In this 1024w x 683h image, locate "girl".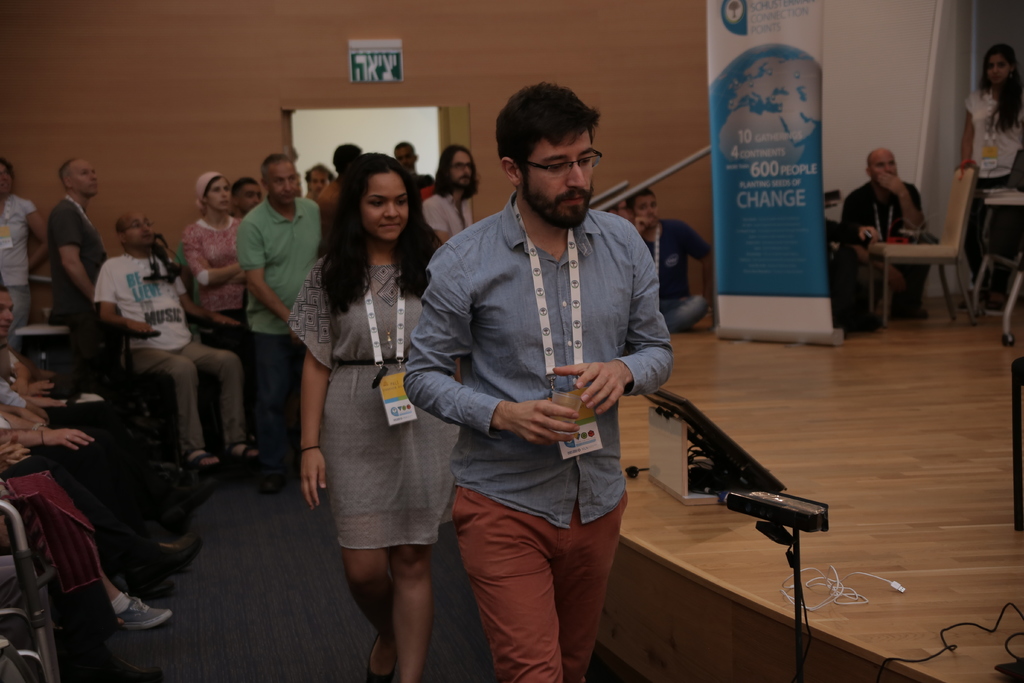
Bounding box: {"left": 184, "top": 170, "right": 257, "bottom": 441}.
